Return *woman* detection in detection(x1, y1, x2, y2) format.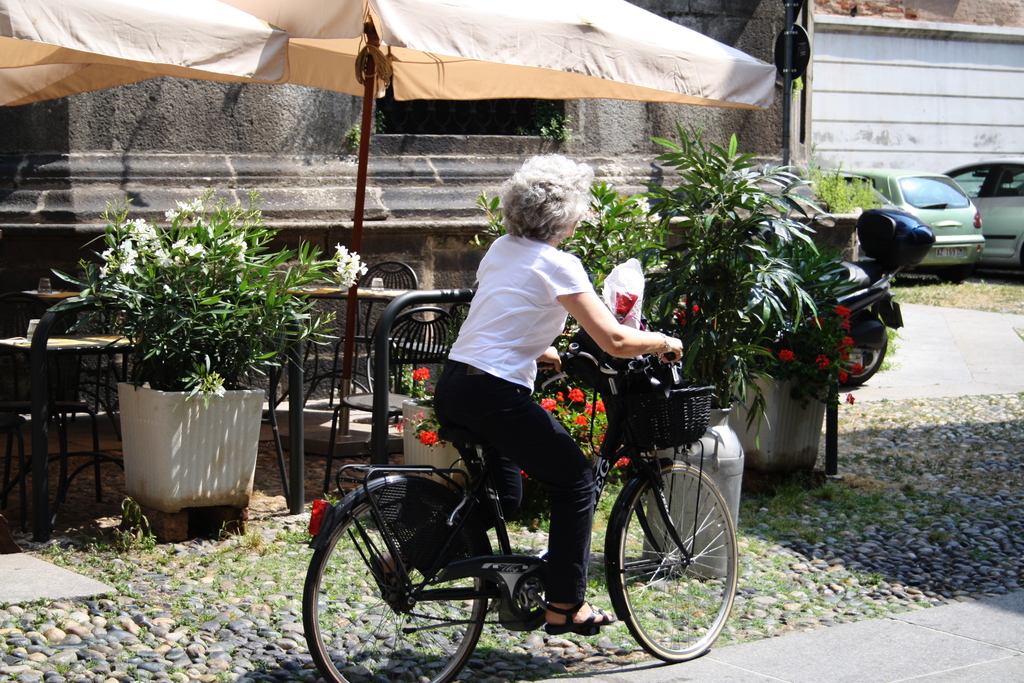
detection(401, 160, 668, 607).
